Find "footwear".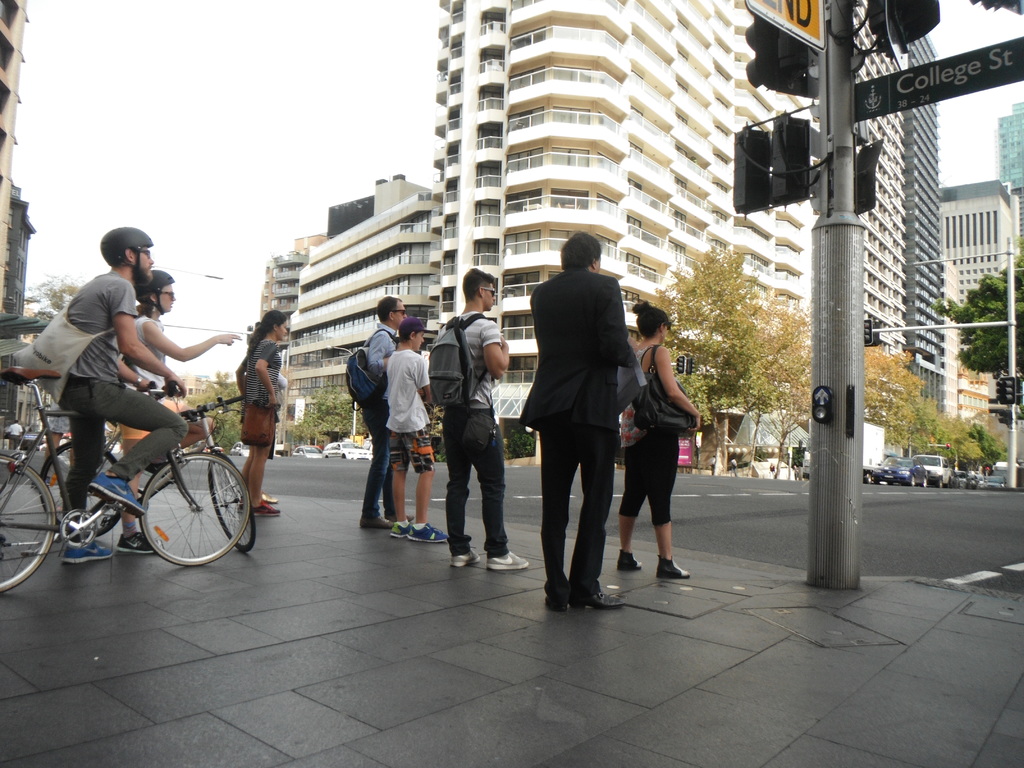
{"left": 404, "top": 518, "right": 447, "bottom": 545}.
